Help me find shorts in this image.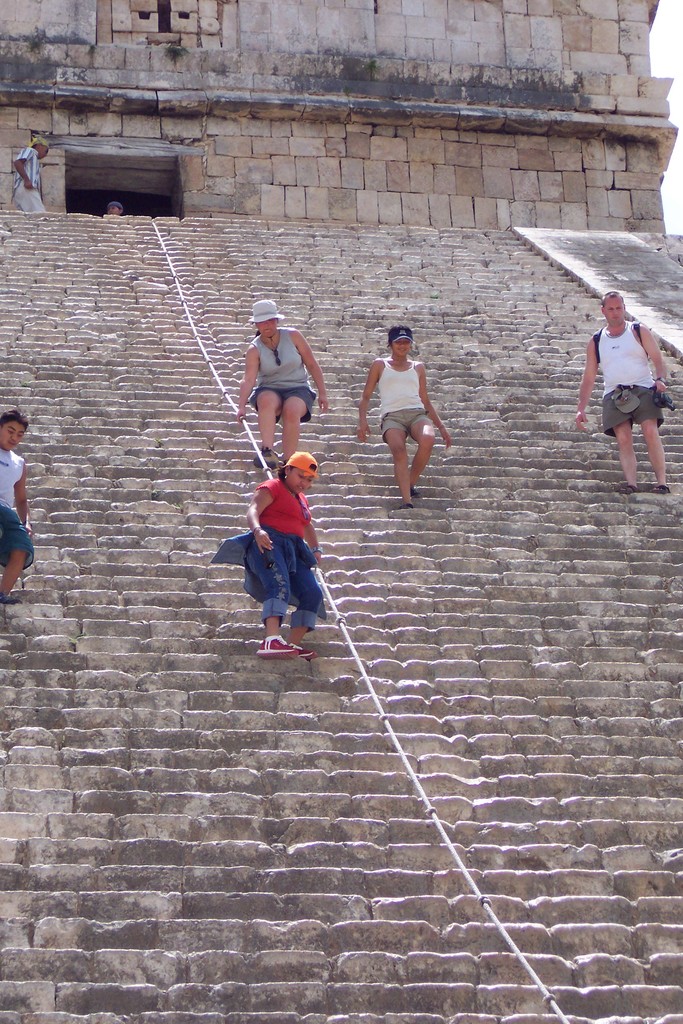
Found it: {"left": 377, "top": 403, "right": 442, "bottom": 442}.
